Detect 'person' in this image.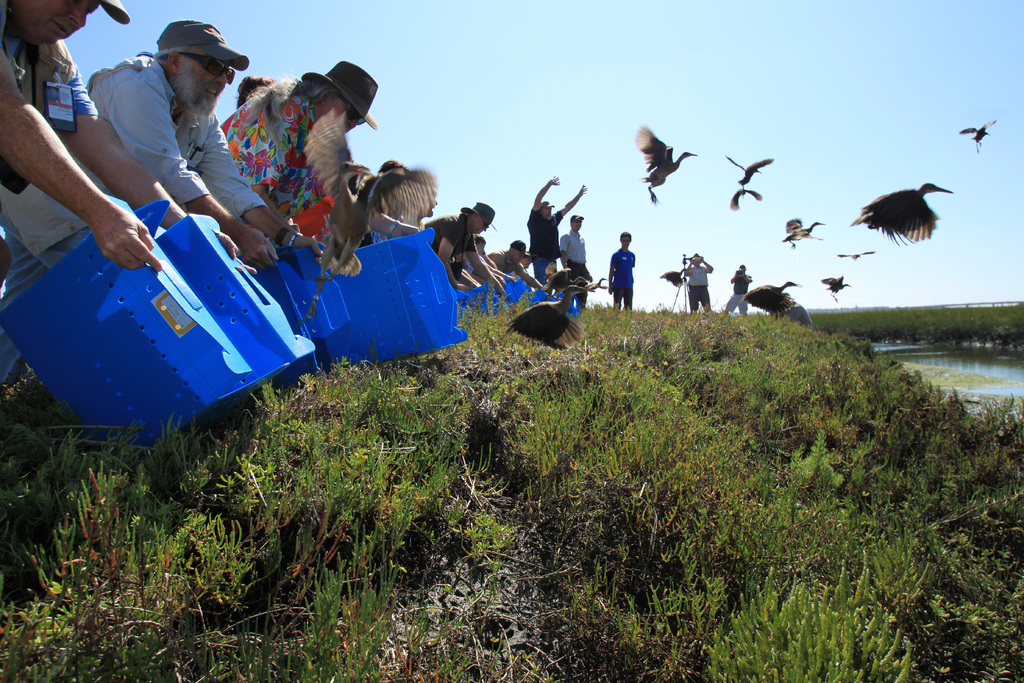
Detection: {"x1": 428, "y1": 202, "x2": 506, "y2": 290}.
